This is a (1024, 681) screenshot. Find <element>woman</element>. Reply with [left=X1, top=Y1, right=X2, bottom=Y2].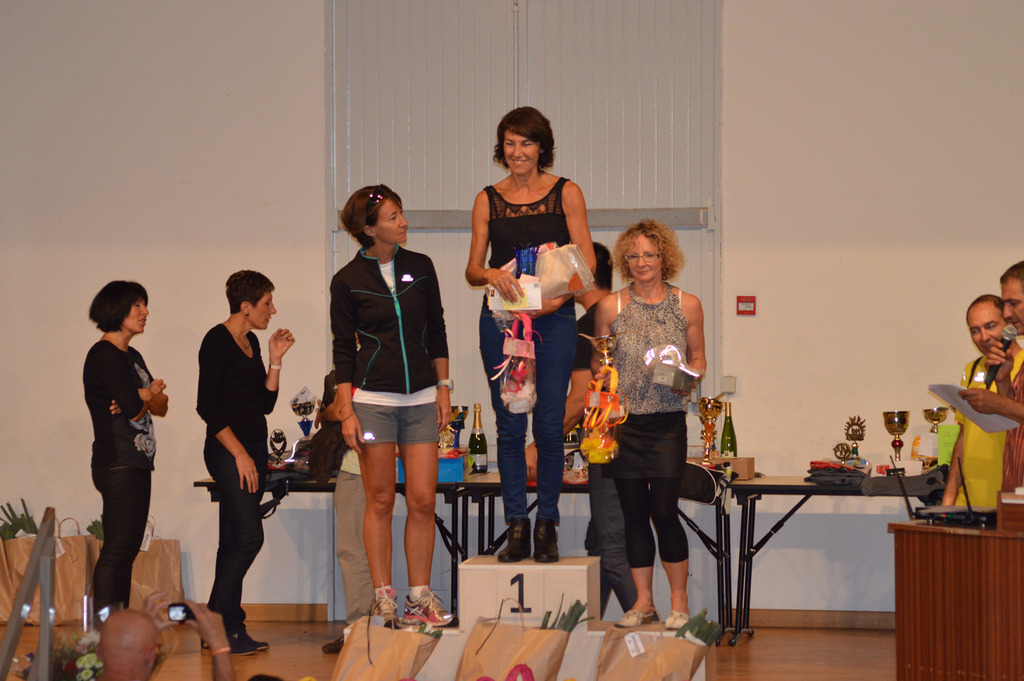
[left=467, top=107, right=595, bottom=562].
